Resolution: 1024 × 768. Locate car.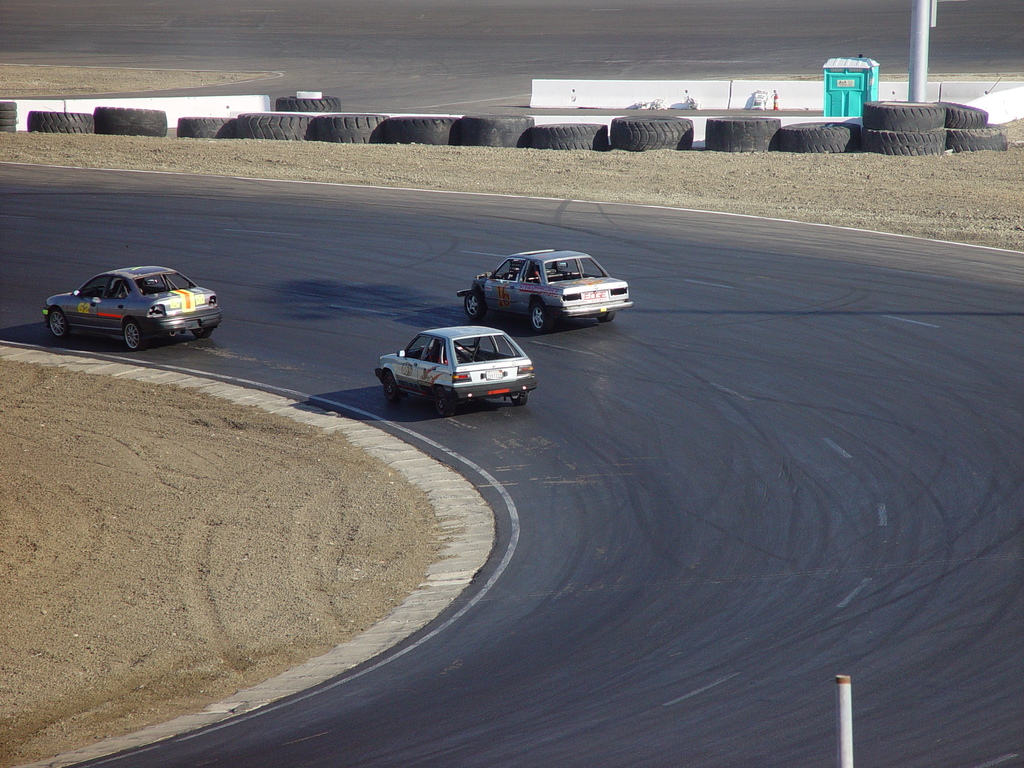
left=39, top=260, right=223, bottom=344.
